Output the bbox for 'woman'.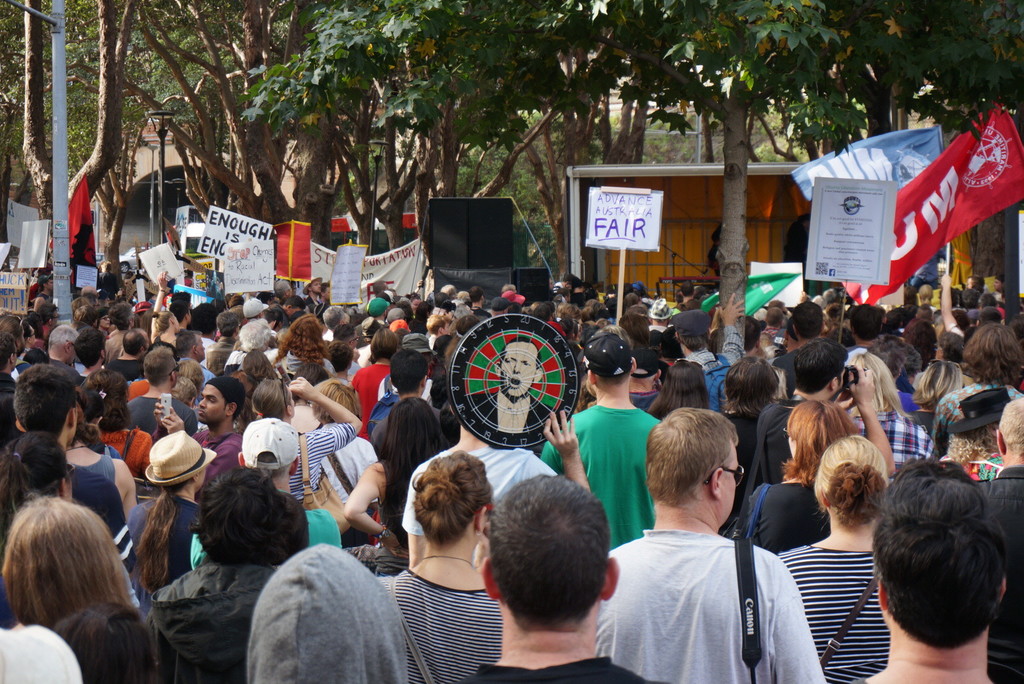
region(126, 432, 214, 600).
